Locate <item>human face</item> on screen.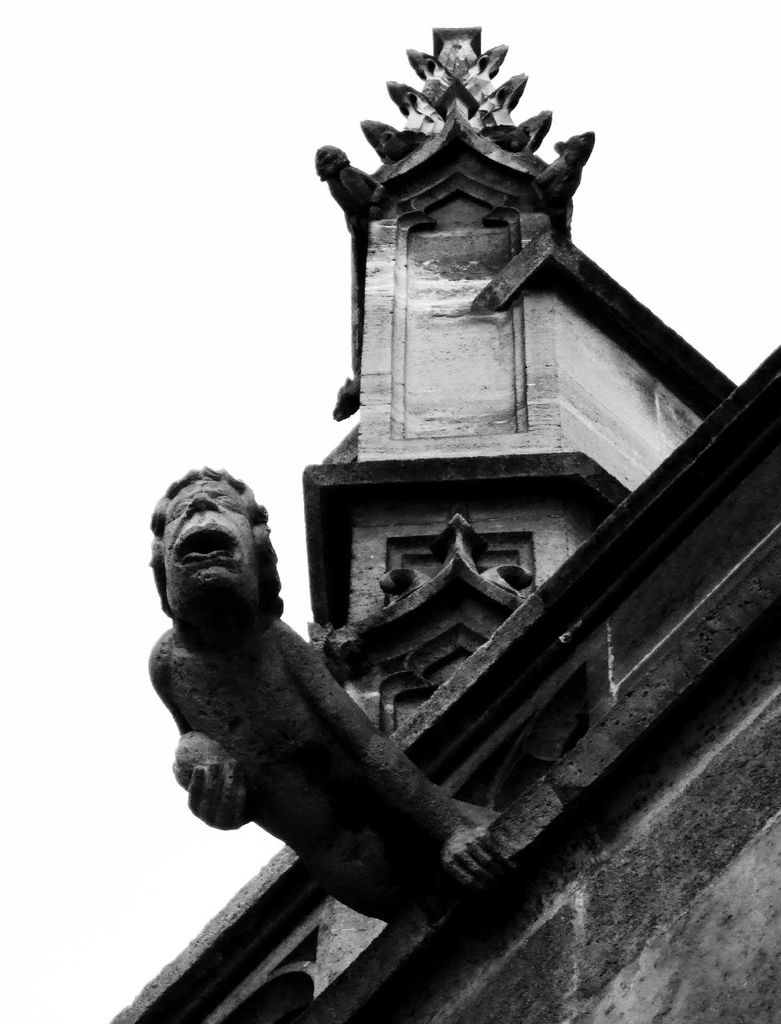
On screen at left=165, top=477, right=258, bottom=609.
